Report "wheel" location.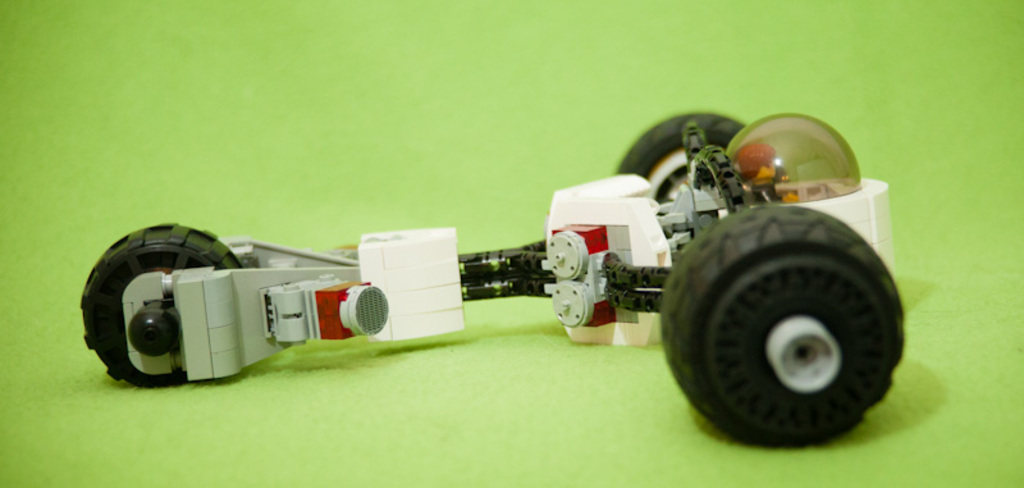
Report: BBox(82, 227, 238, 387).
